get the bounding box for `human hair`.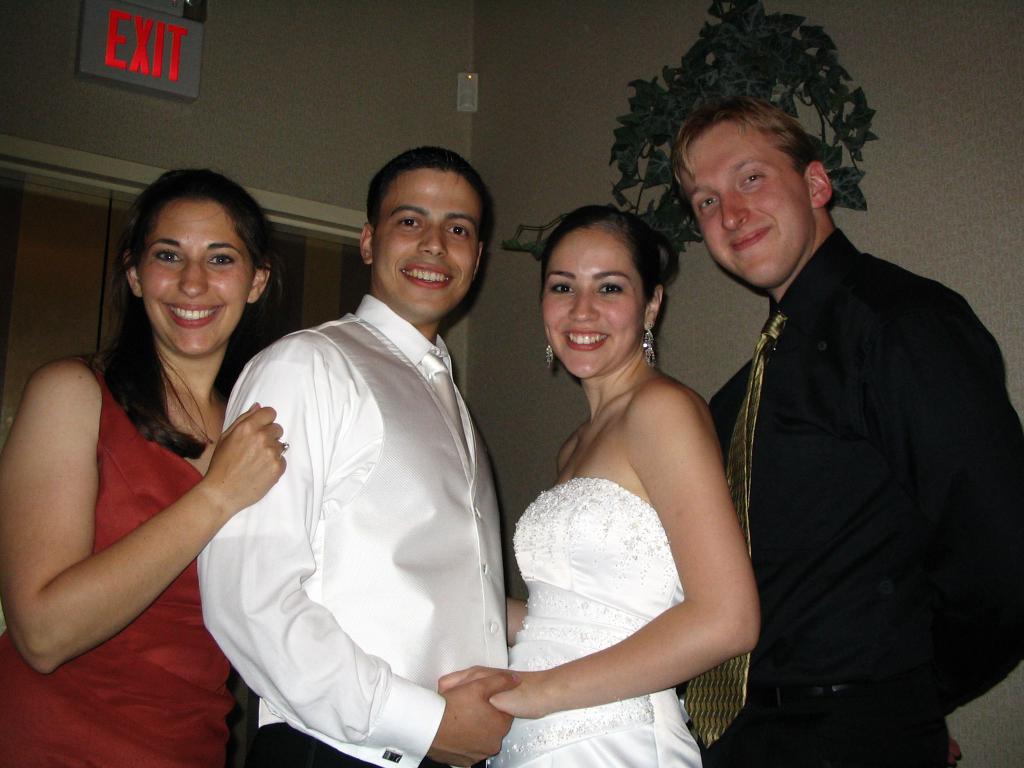
84, 163, 269, 426.
